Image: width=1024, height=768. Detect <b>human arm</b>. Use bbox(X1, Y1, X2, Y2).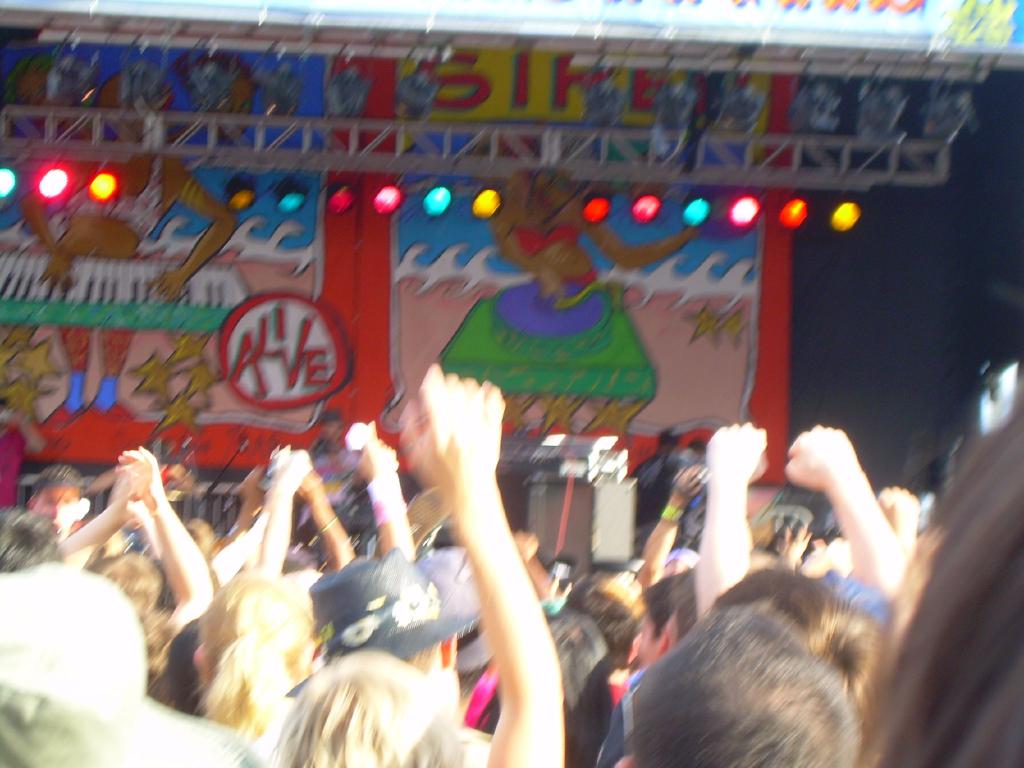
bbox(872, 475, 928, 560).
